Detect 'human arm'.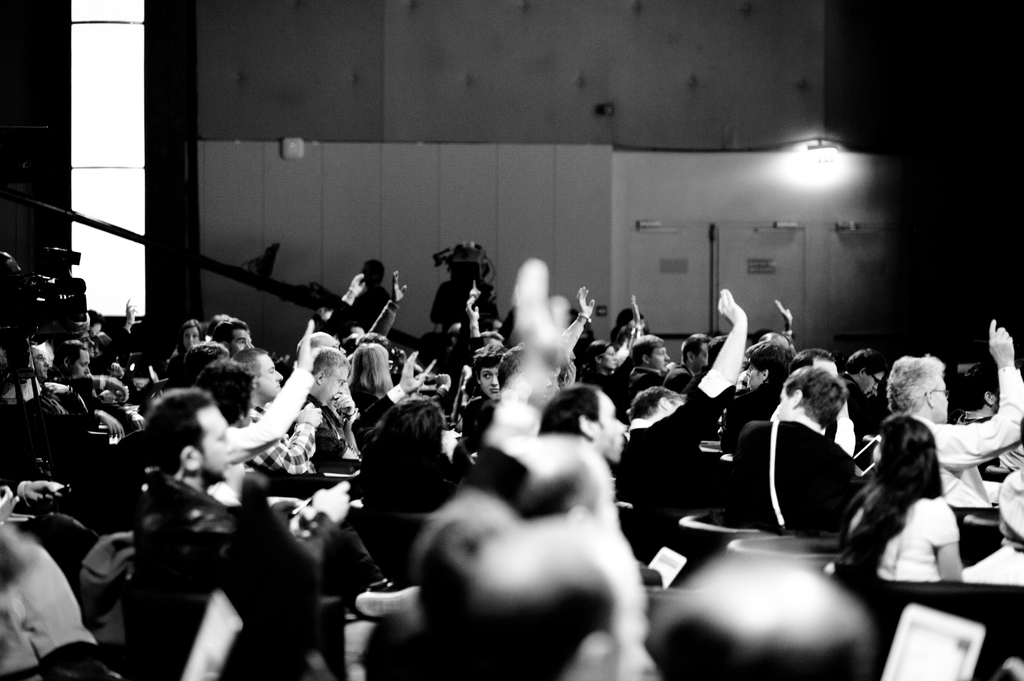
Detected at pyautogui.locateOnScreen(285, 476, 352, 587).
